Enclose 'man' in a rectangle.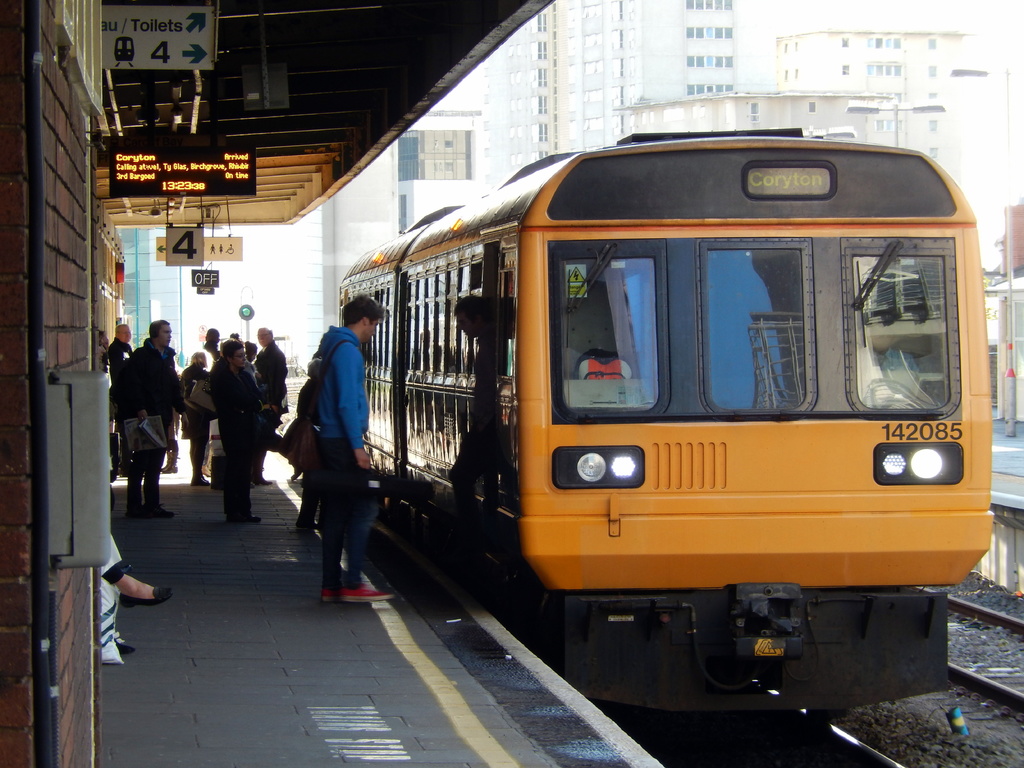
<region>248, 329, 305, 485</region>.
